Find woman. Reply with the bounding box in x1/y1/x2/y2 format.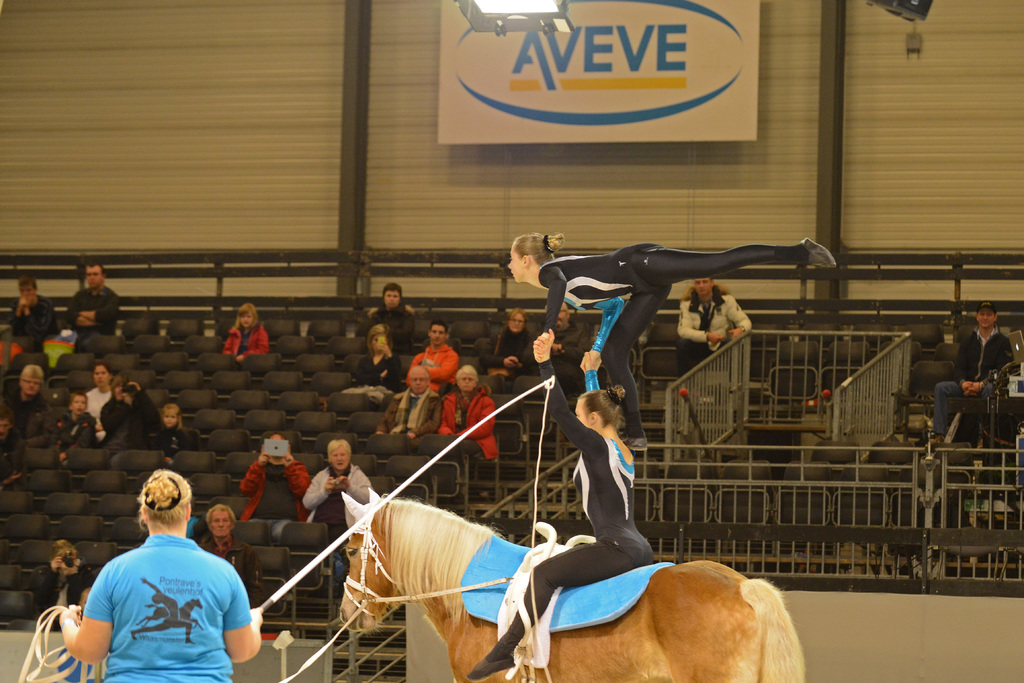
237/431/310/545.
